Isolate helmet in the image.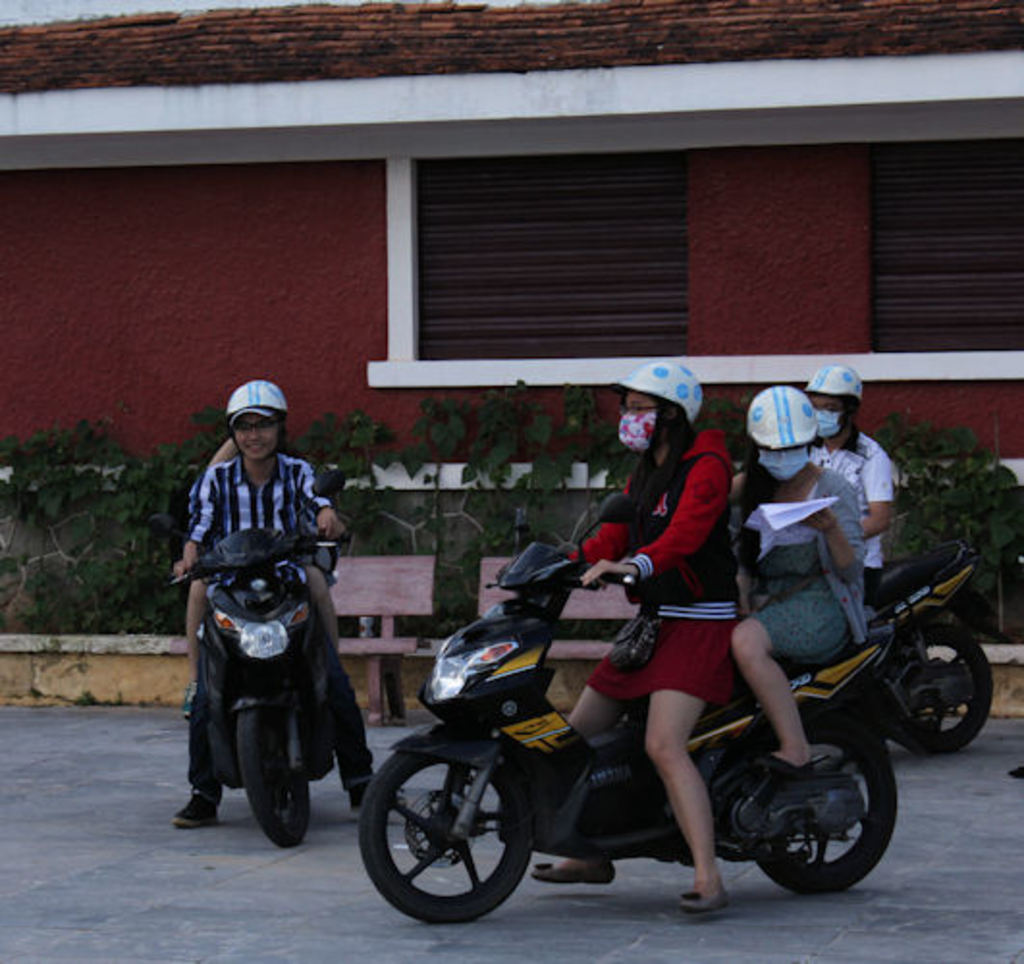
Isolated region: x1=802, y1=368, x2=868, y2=407.
